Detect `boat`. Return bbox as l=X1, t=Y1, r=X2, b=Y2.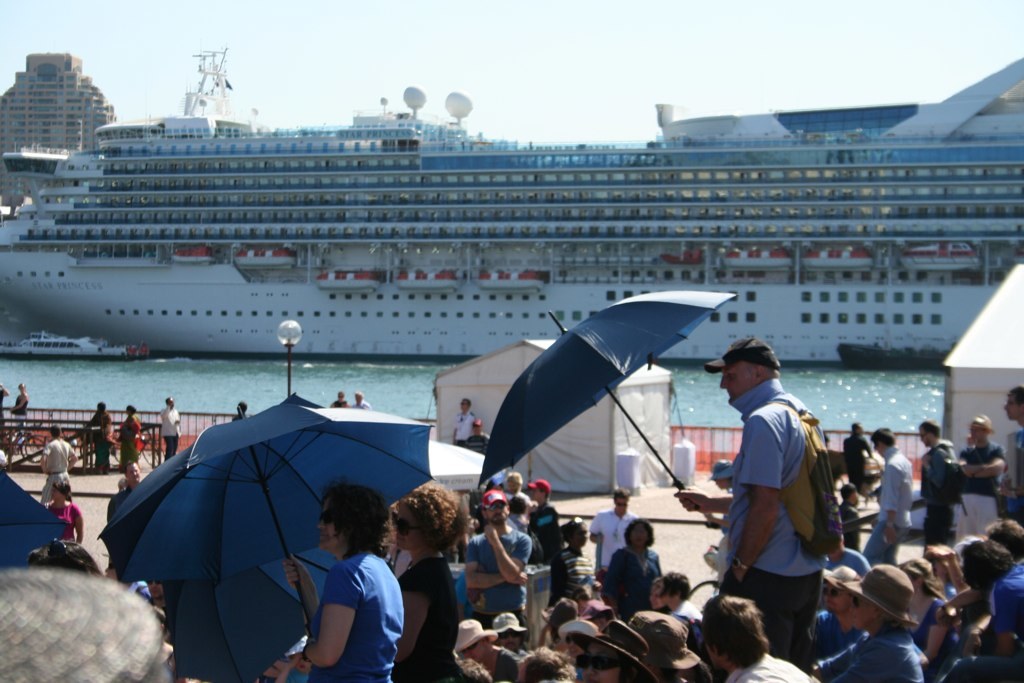
l=2, t=330, r=151, b=357.
